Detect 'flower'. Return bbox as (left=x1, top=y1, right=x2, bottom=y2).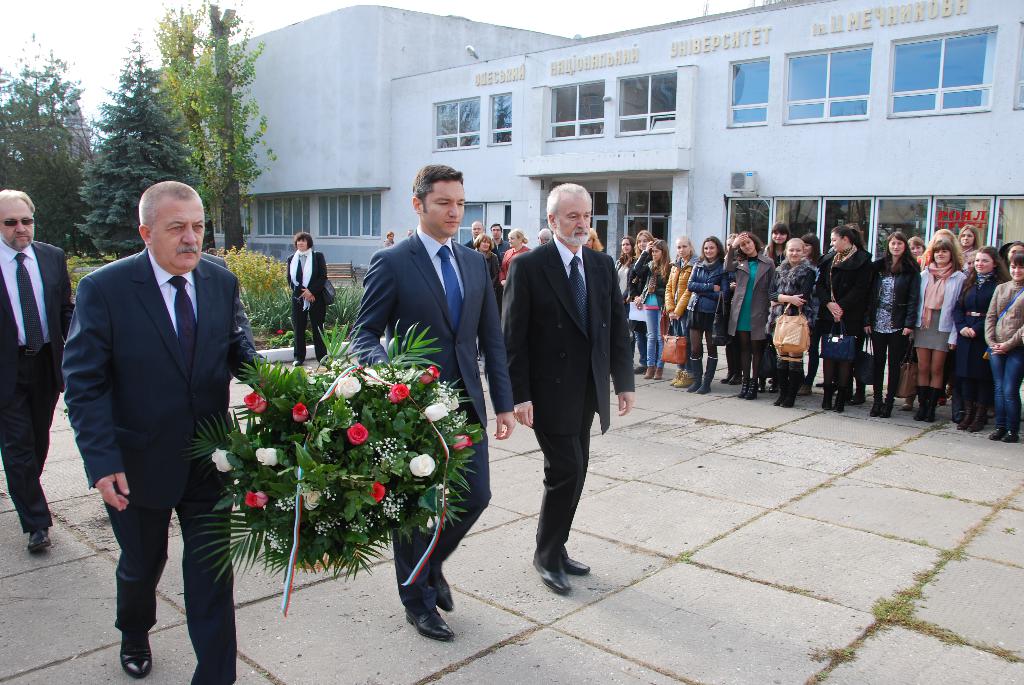
(left=244, top=488, right=269, bottom=508).
